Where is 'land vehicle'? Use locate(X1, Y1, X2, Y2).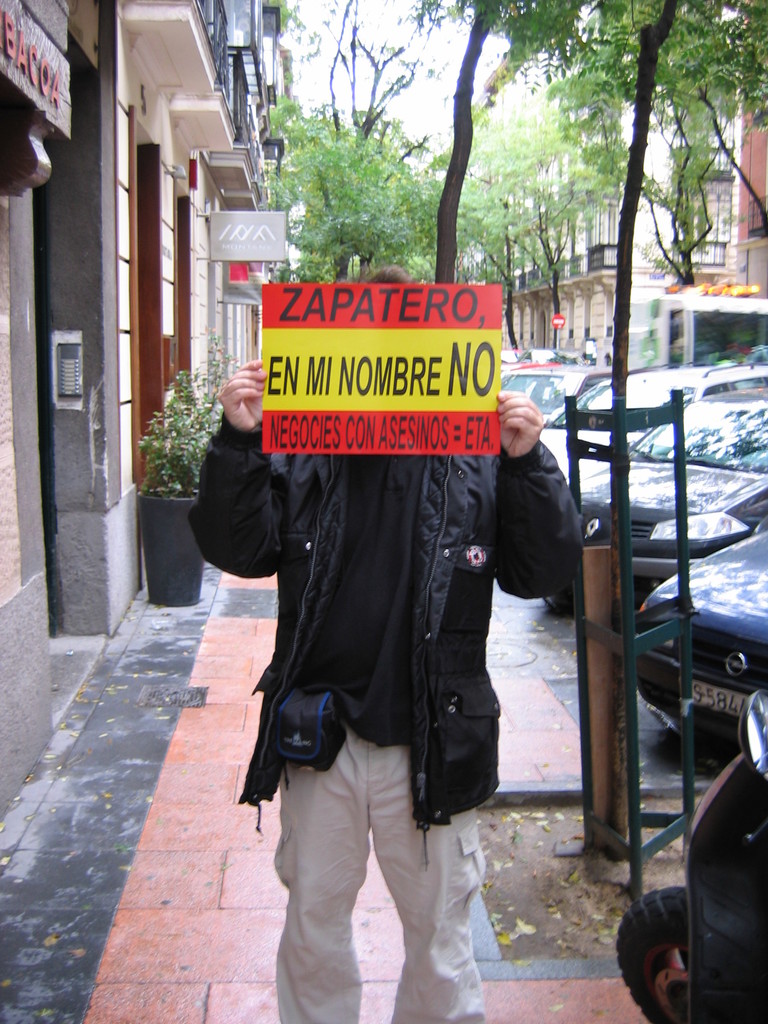
locate(502, 365, 614, 419).
